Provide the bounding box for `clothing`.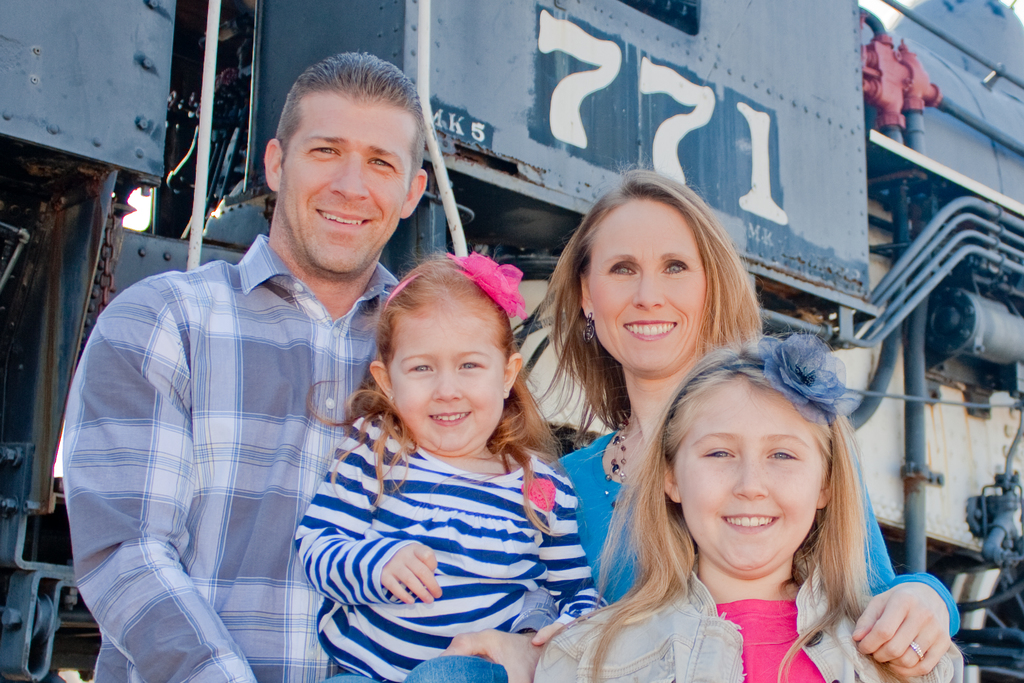
{"left": 63, "top": 234, "right": 393, "bottom": 682}.
